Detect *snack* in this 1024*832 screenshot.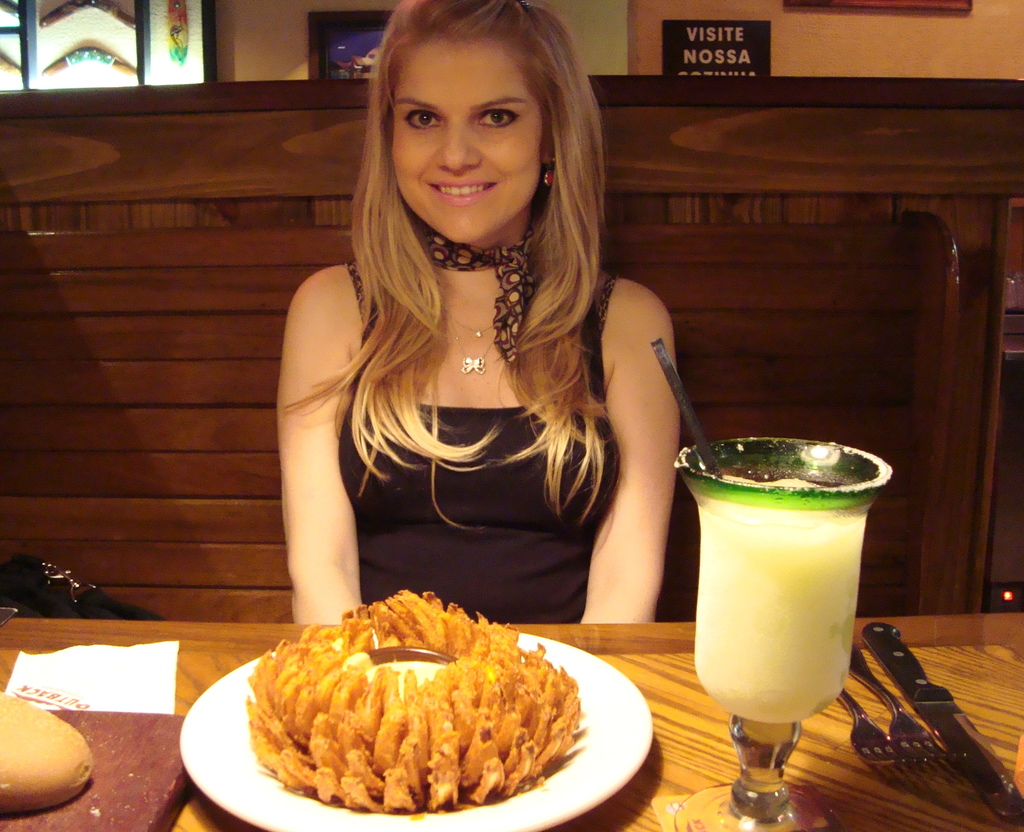
Detection: [left=0, top=692, right=94, bottom=813].
